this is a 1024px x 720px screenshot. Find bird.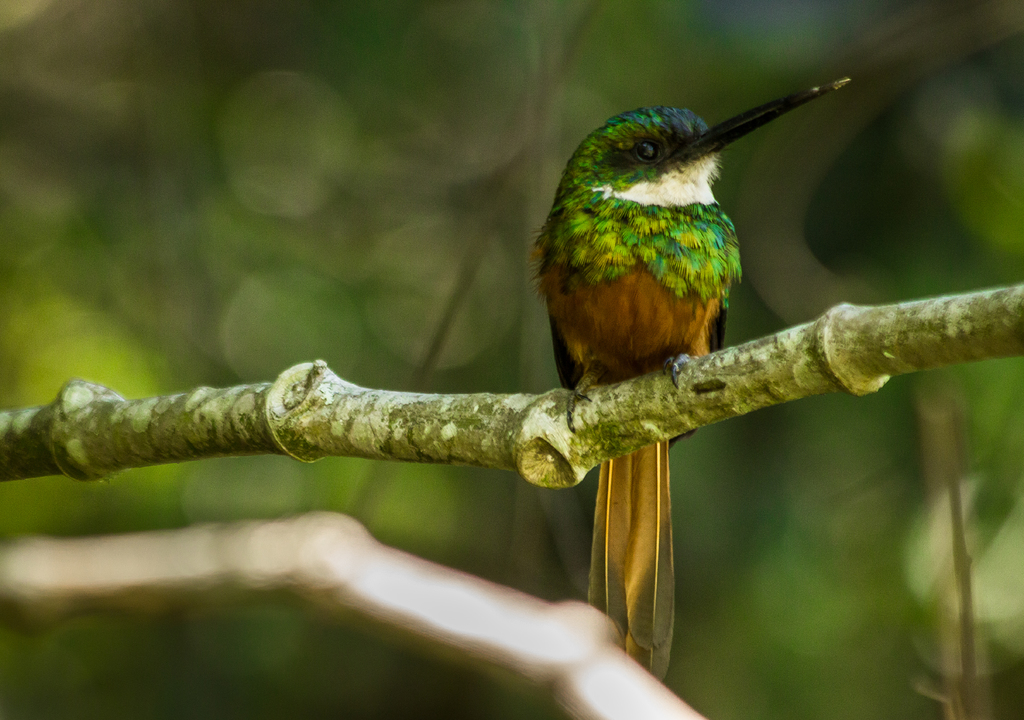
Bounding box: pyautogui.locateOnScreen(534, 77, 862, 691).
